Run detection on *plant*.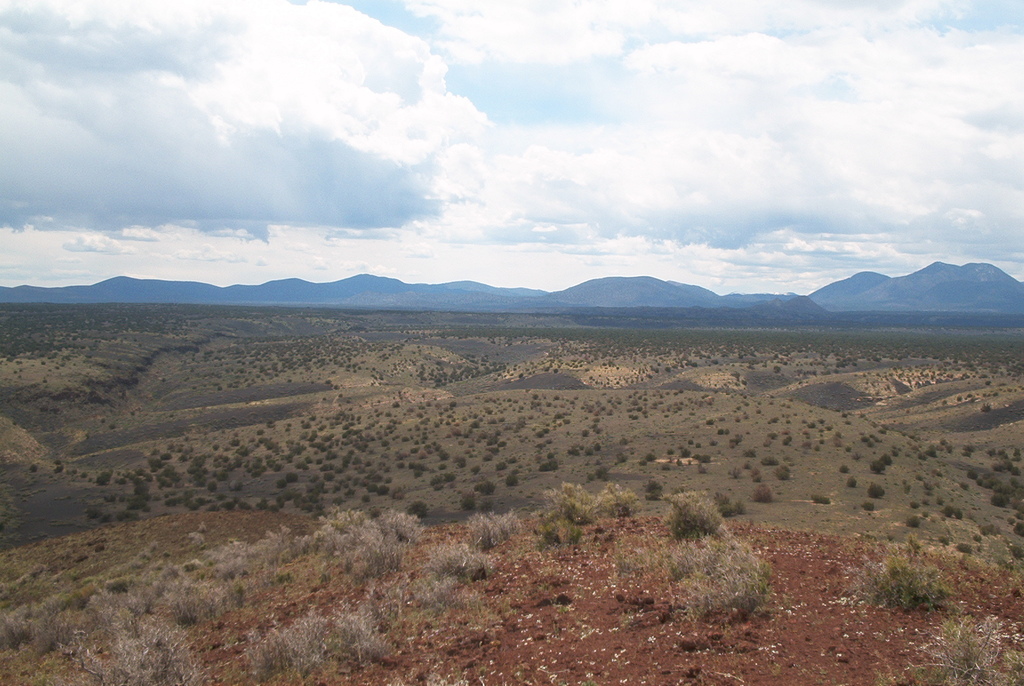
Result: detection(301, 514, 404, 591).
